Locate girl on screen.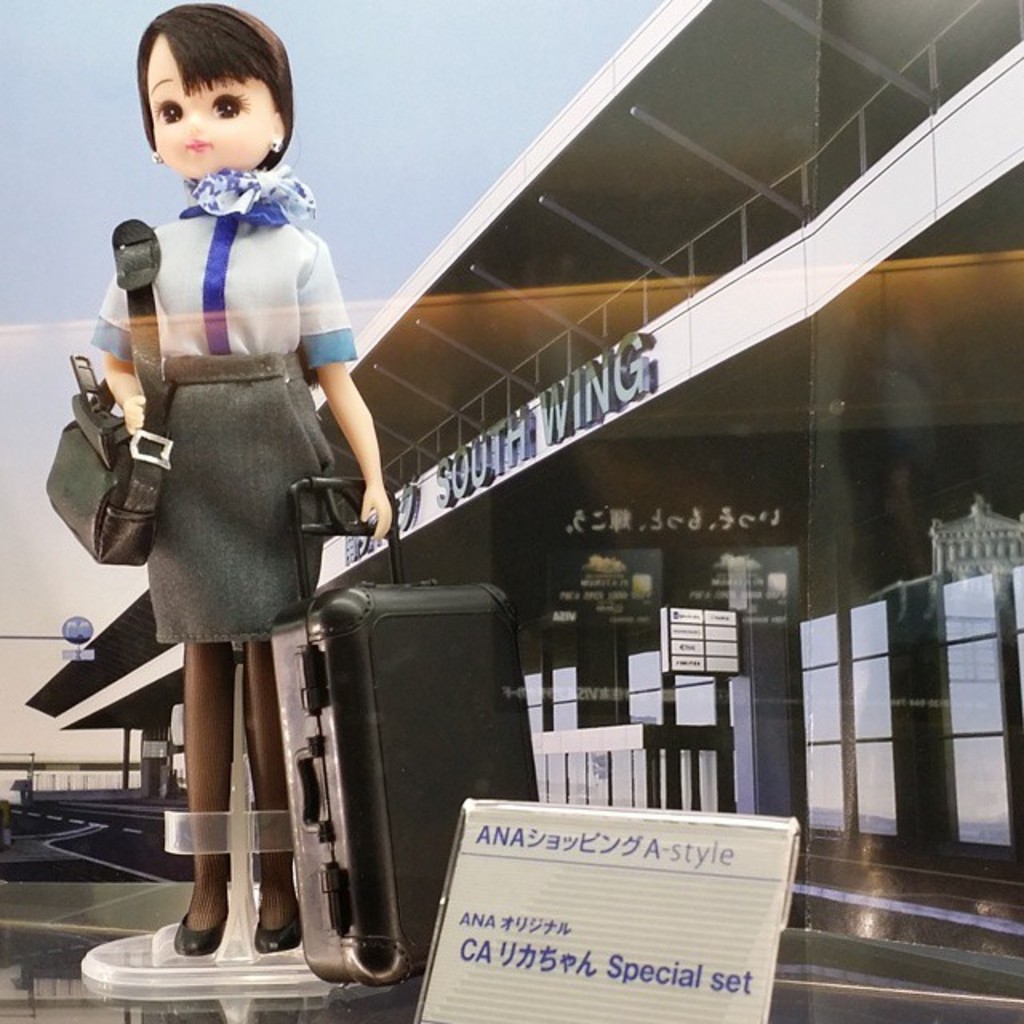
On screen at [left=88, top=3, right=395, bottom=958].
